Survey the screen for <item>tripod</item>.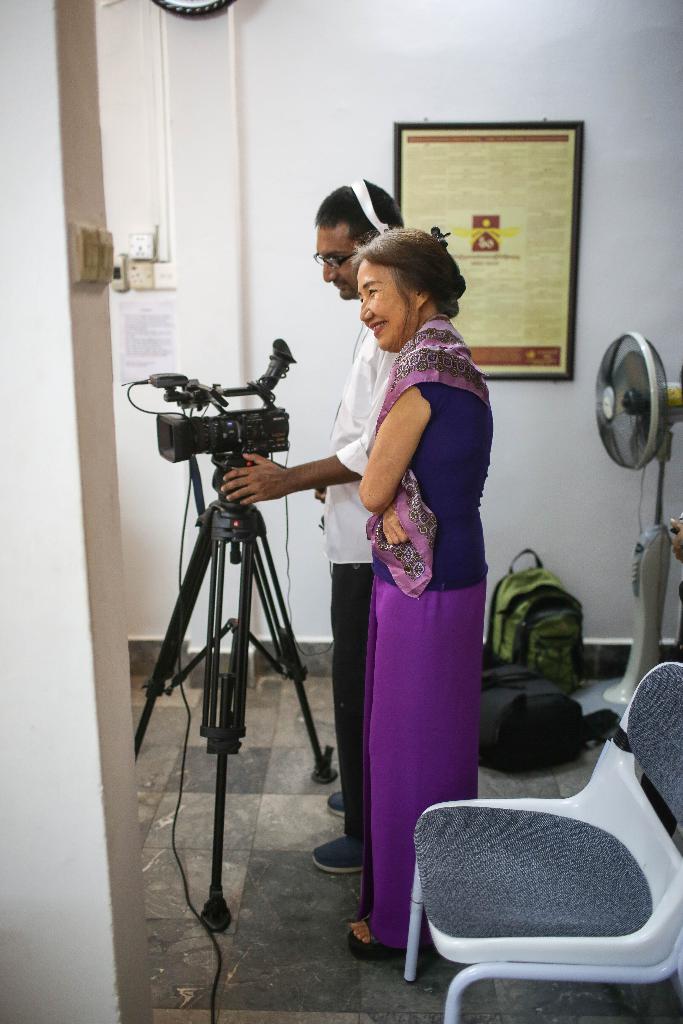
Survey found: <bbox>135, 456, 342, 932</bbox>.
